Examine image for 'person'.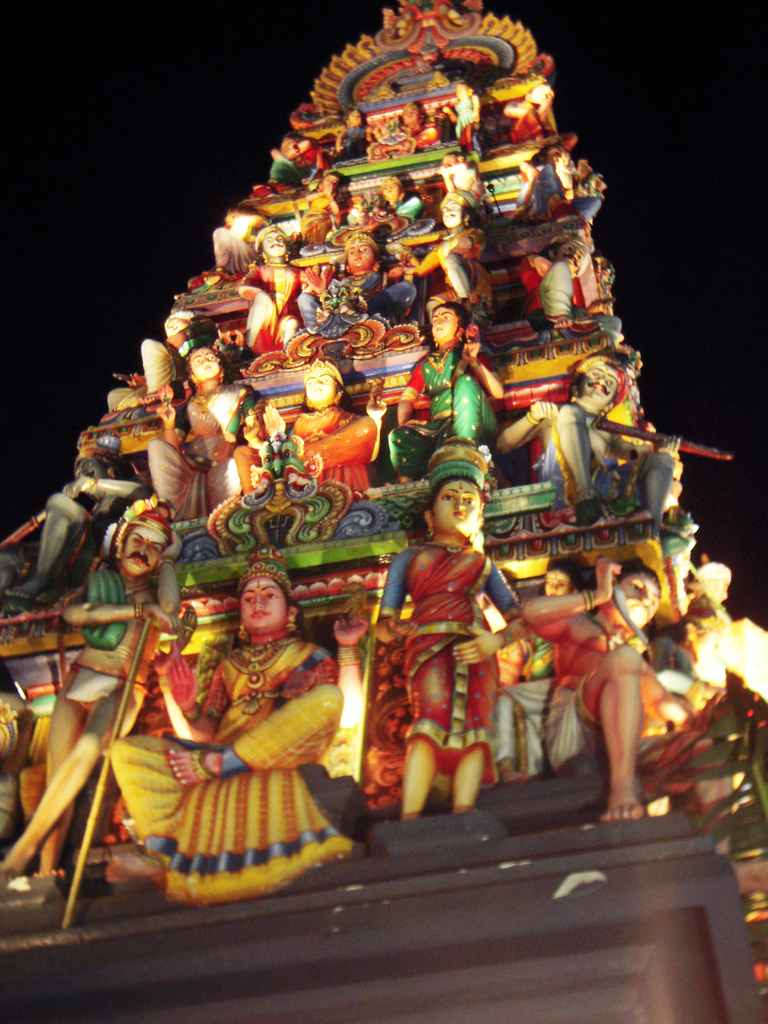
Examination result: bbox=[149, 333, 238, 501].
